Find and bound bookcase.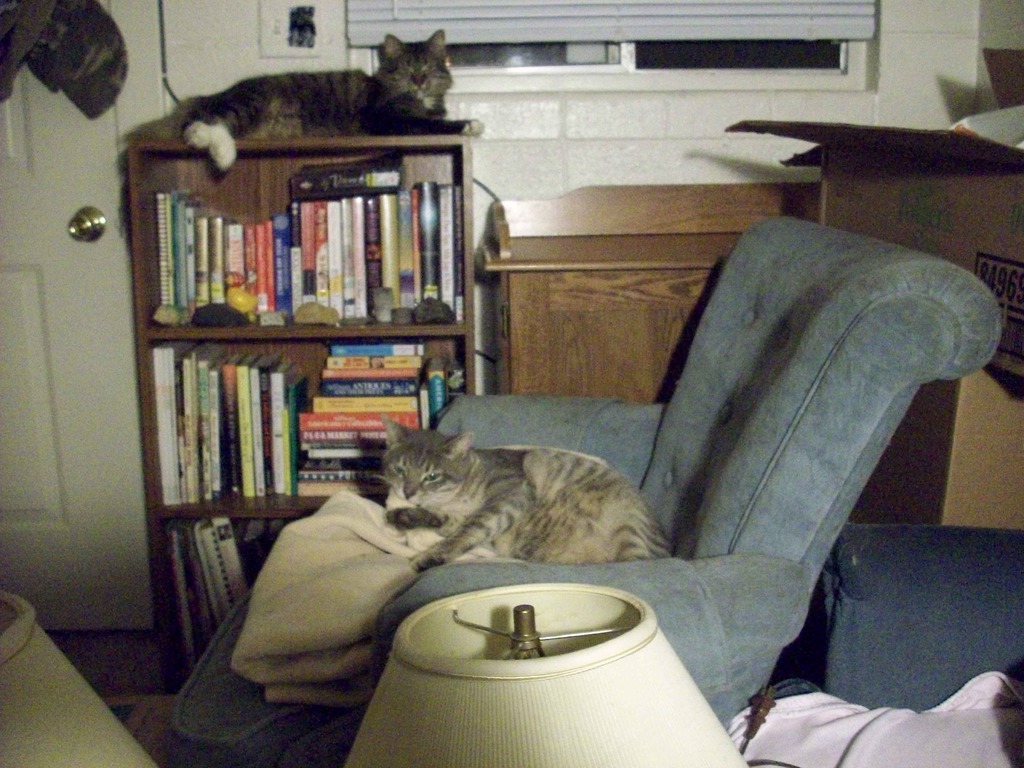
Bound: BBox(121, 98, 480, 620).
